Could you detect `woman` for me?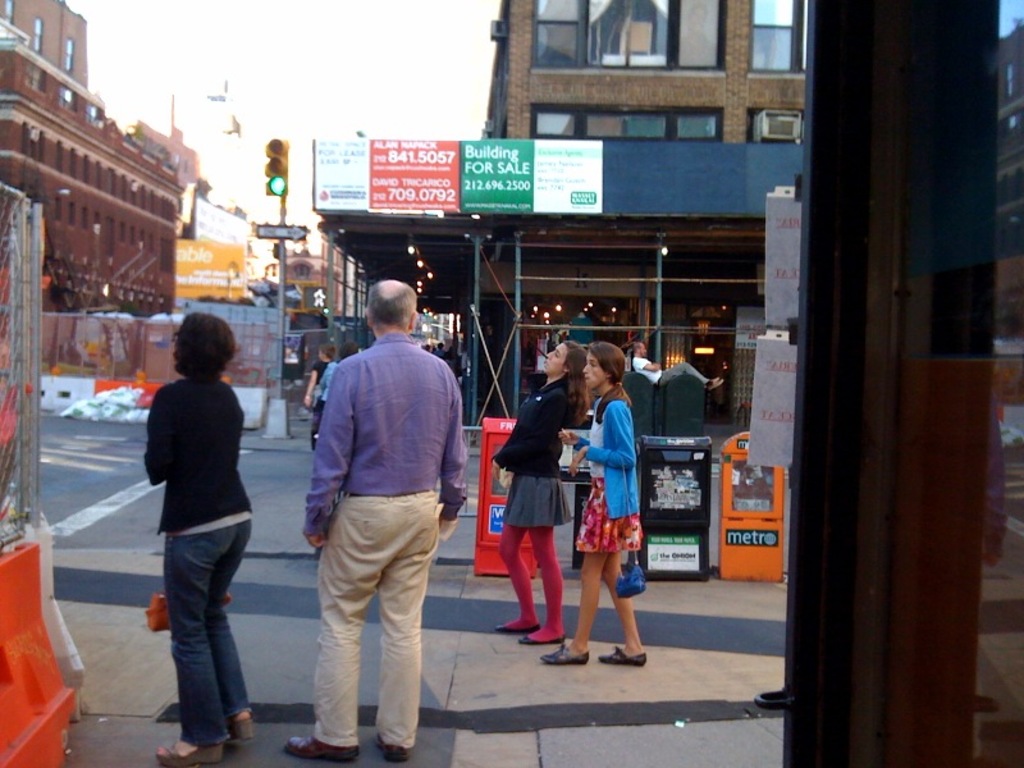
Detection result: 125, 297, 271, 745.
